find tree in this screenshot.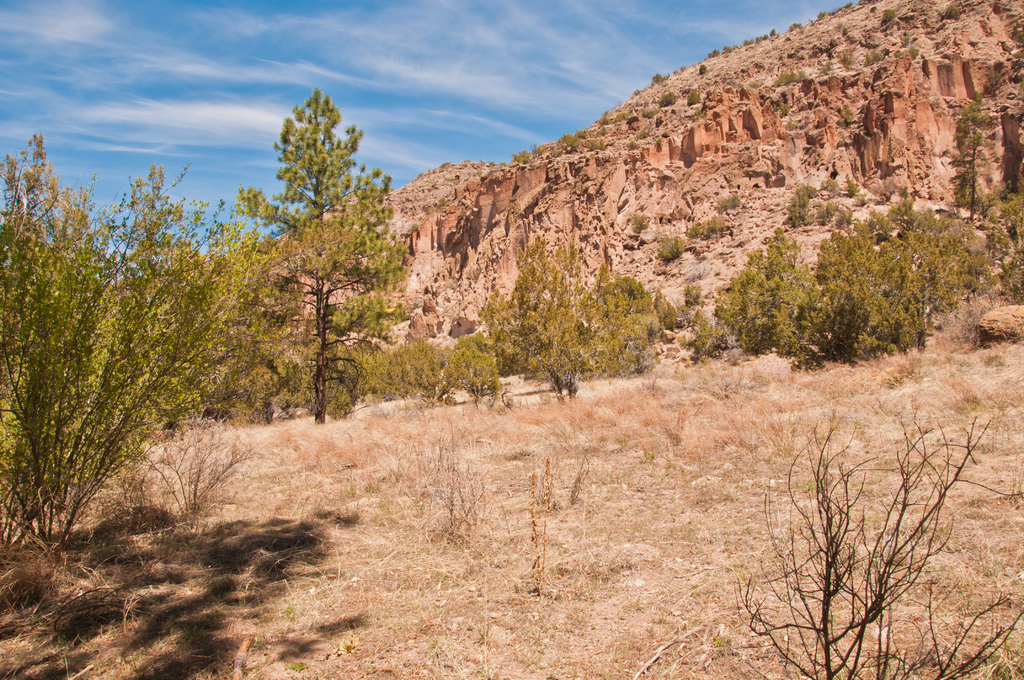
The bounding box for tree is l=238, t=97, r=409, b=430.
